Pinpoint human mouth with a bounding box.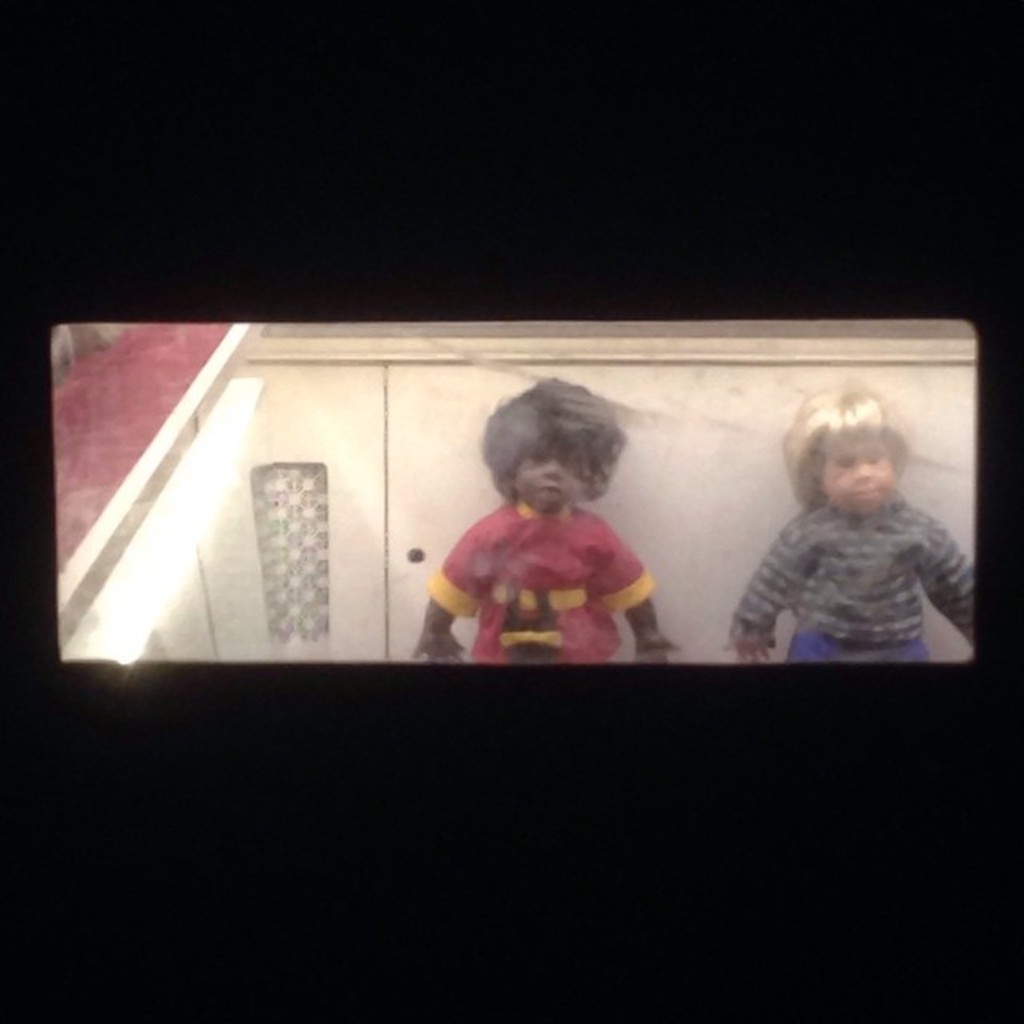
bbox(840, 474, 893, 504).
